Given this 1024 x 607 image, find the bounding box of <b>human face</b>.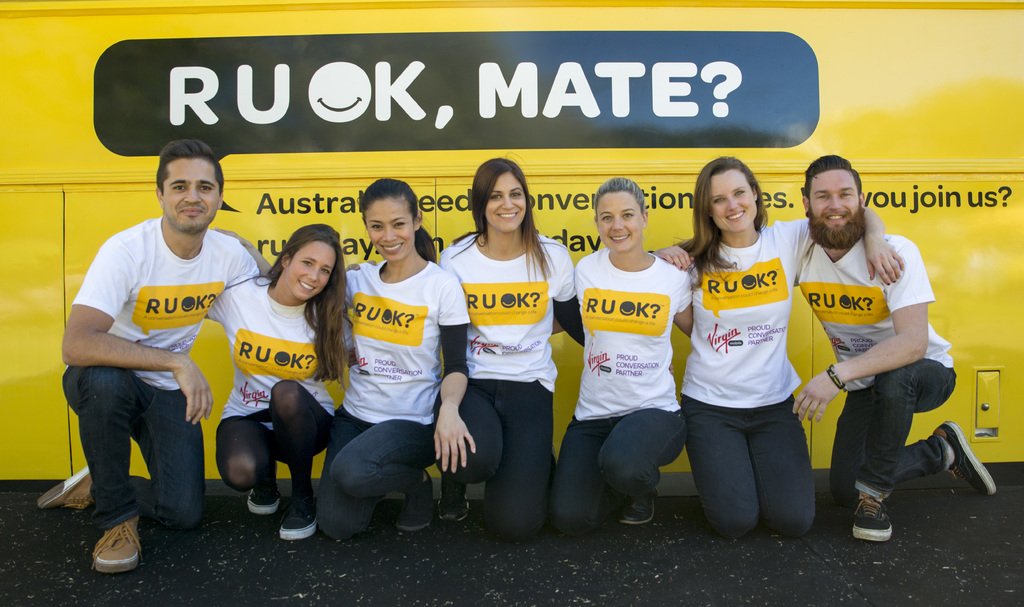
box(483, 173, 525, 234).
